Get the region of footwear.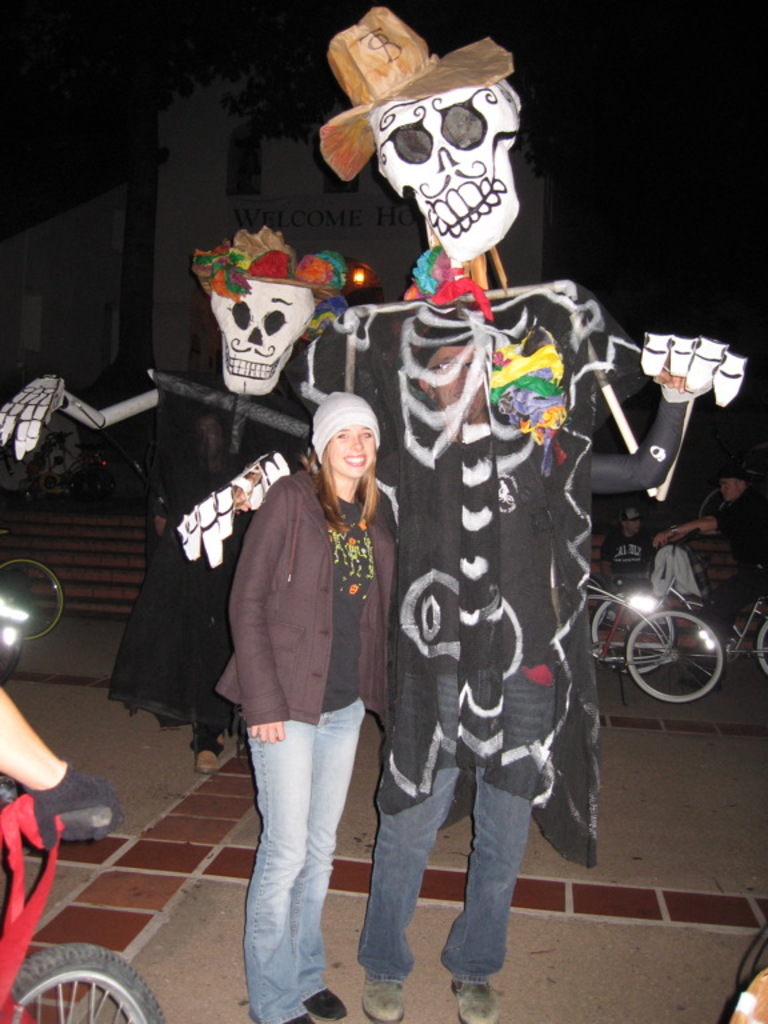
bbox=(195, 749, 221, 775).
